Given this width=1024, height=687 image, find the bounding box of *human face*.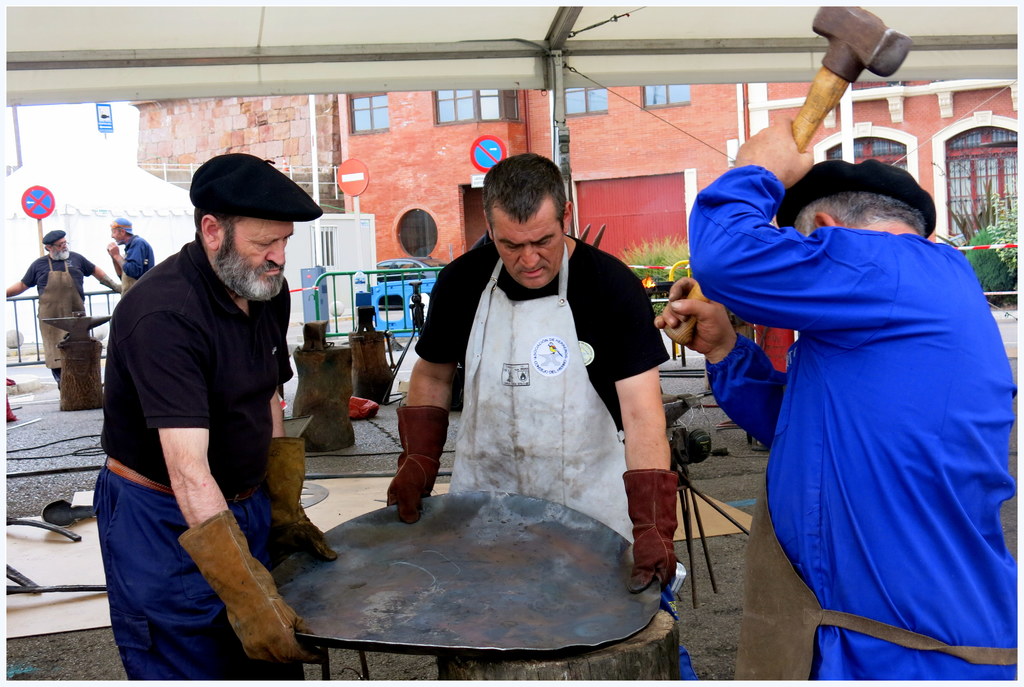
(110,230,120,243).
